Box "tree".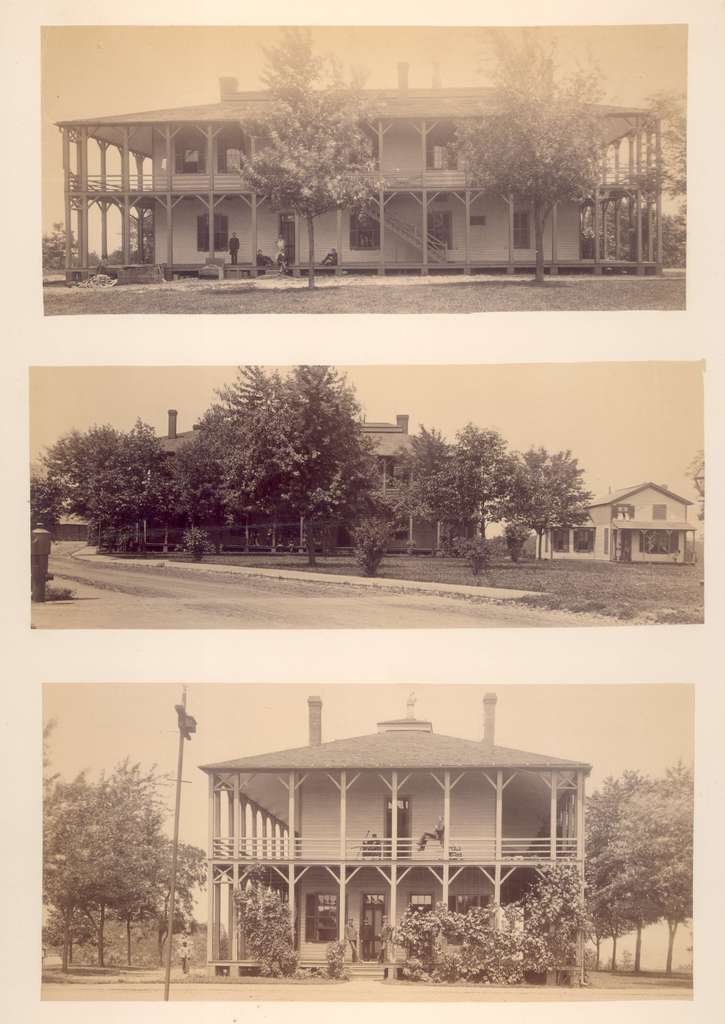
484/445/594/556.
